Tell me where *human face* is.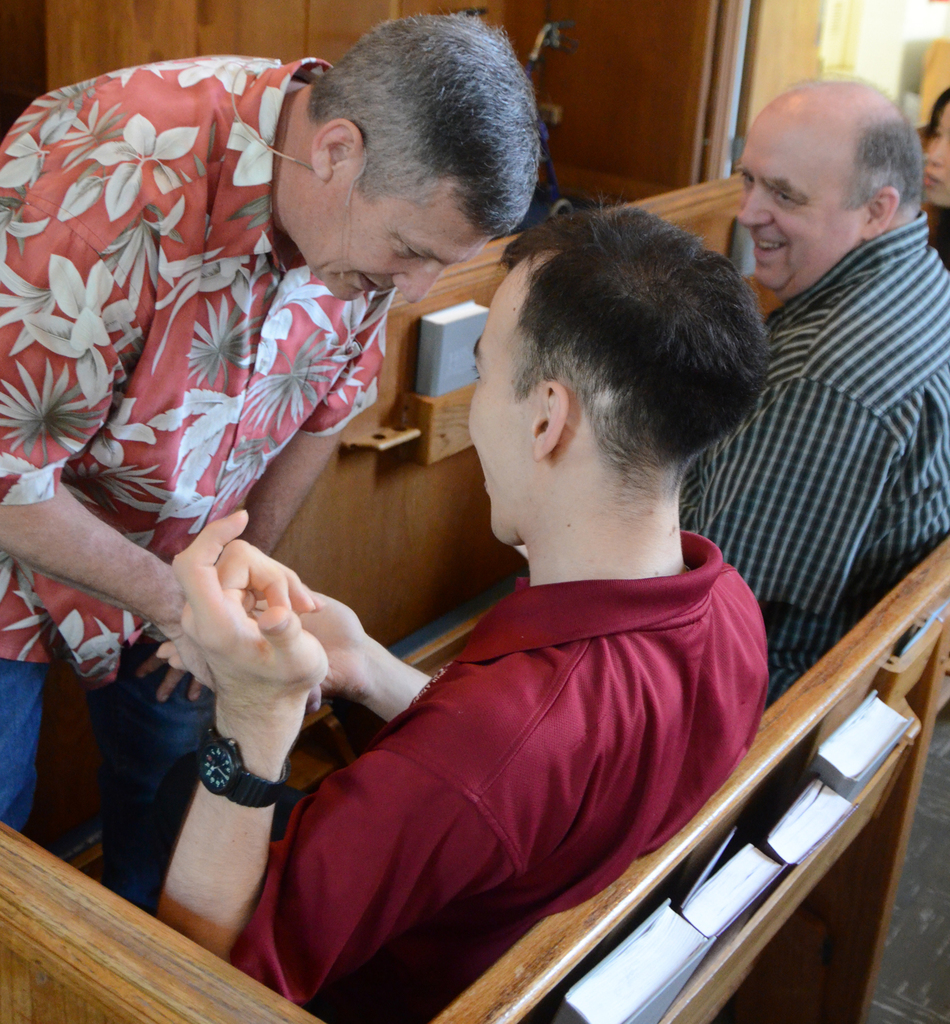
*human face* is at <region>464, 266, 543, 547</region>.
